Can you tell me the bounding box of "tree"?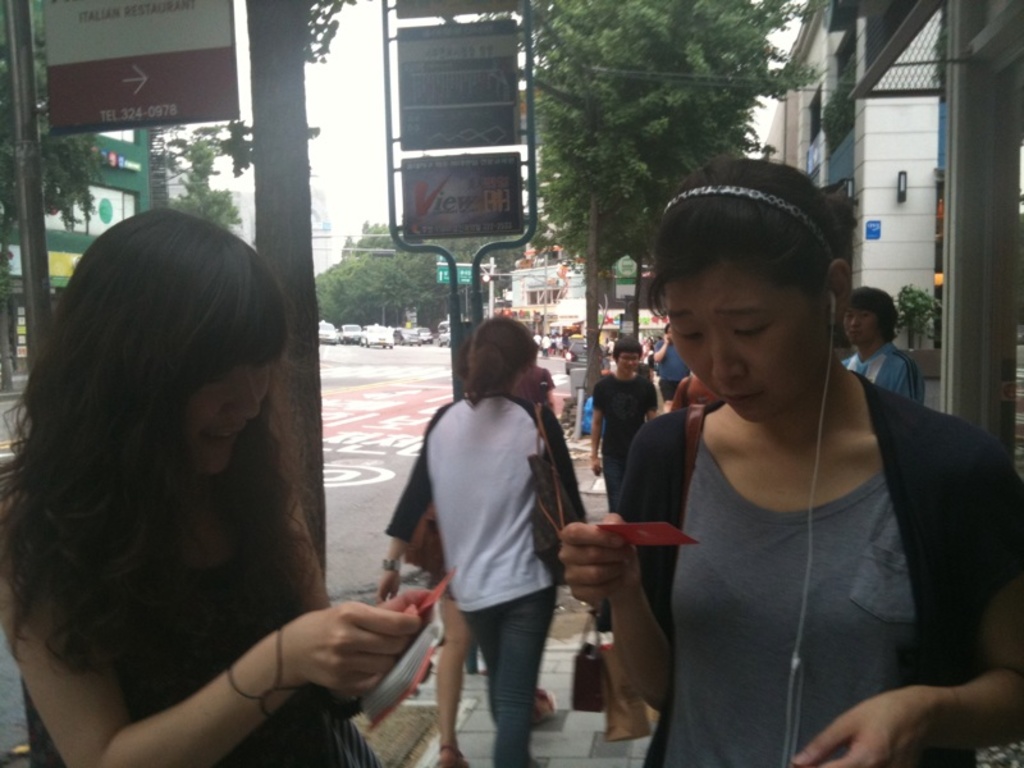
<box>512,0,832,451</box>.
